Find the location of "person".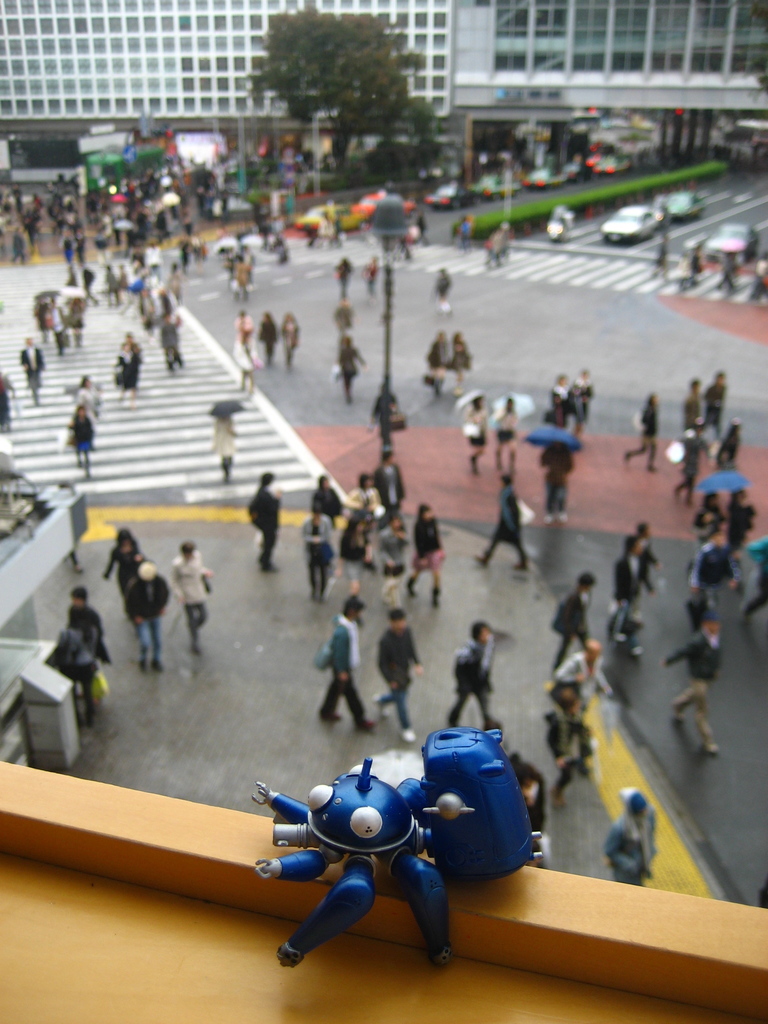
Location: (left=98, top=519, right=144, bottom=617).
